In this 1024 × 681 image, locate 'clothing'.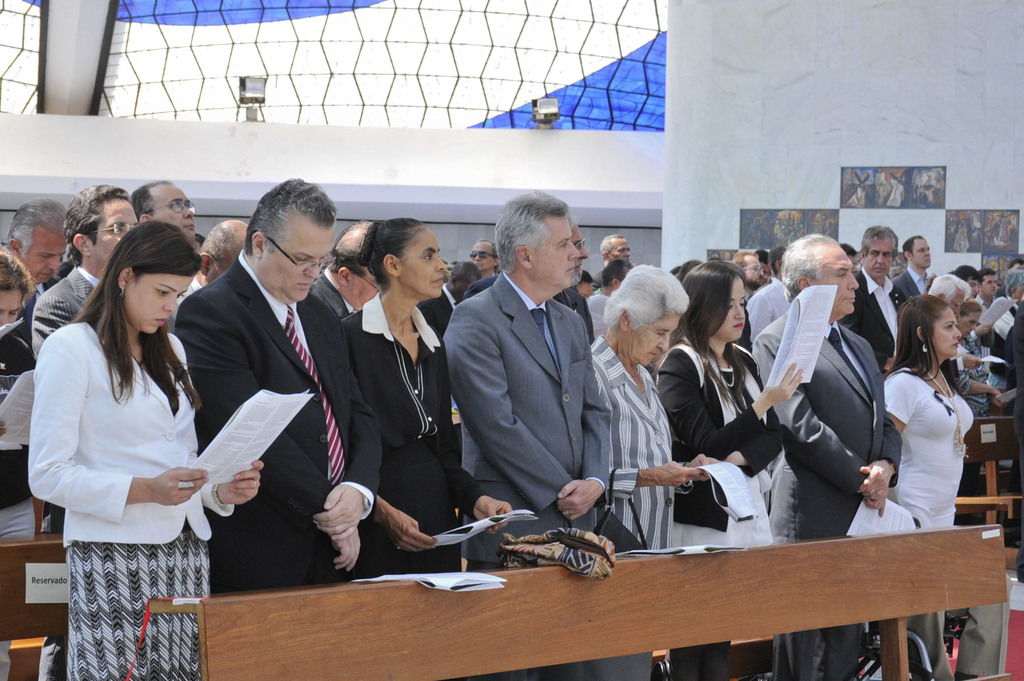
Bounding box: [890,257,930,308].
